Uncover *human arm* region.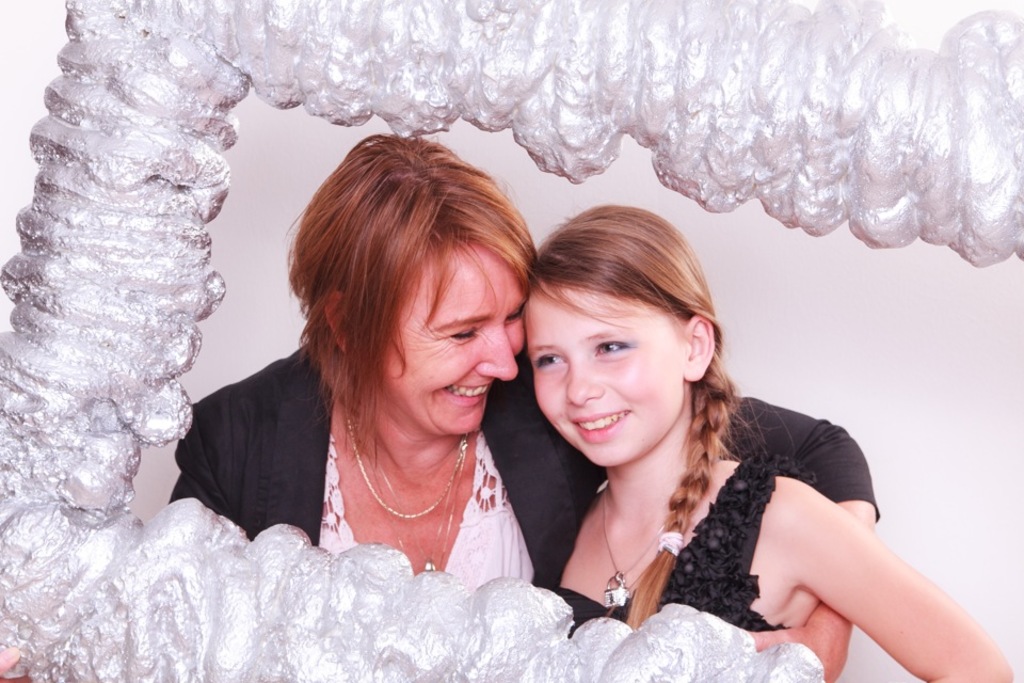
Uncovered: {"left": 0, "top": 406, "right": 228, "bottom": 682}.
